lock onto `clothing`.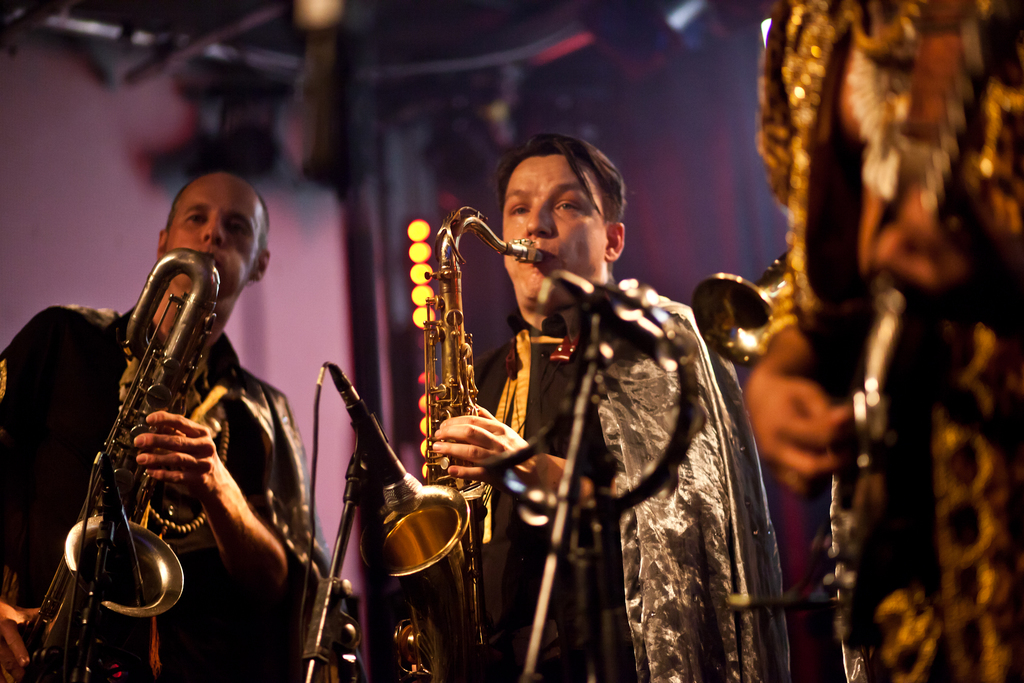
Locked: [474, 280, 763, 682].
